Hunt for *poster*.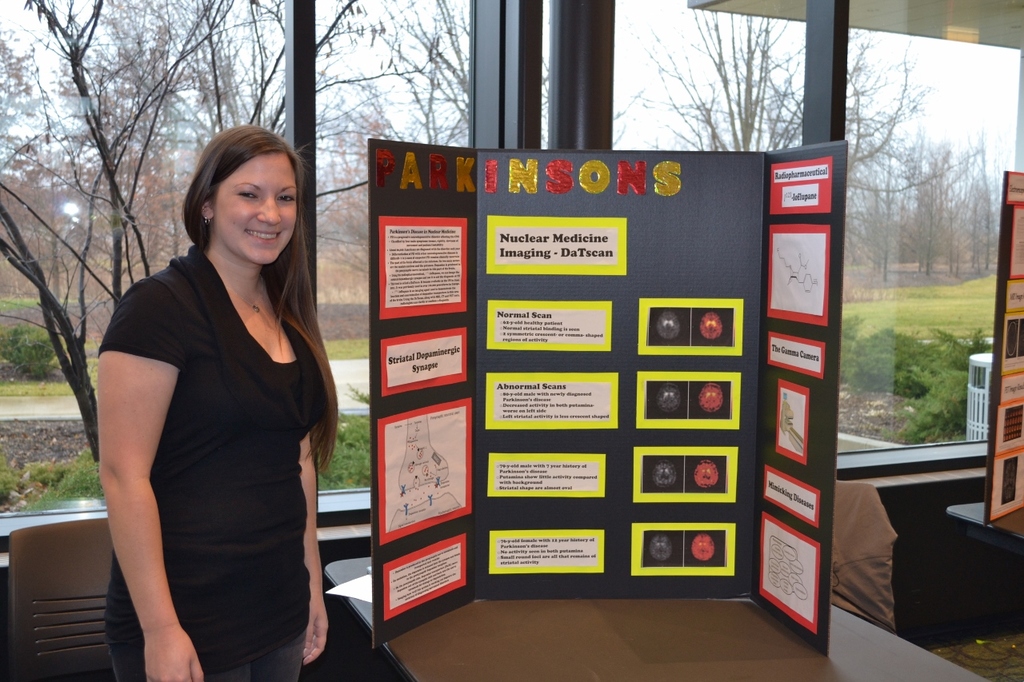
Hunted down at bbox=(765, 328, 827, 382).
